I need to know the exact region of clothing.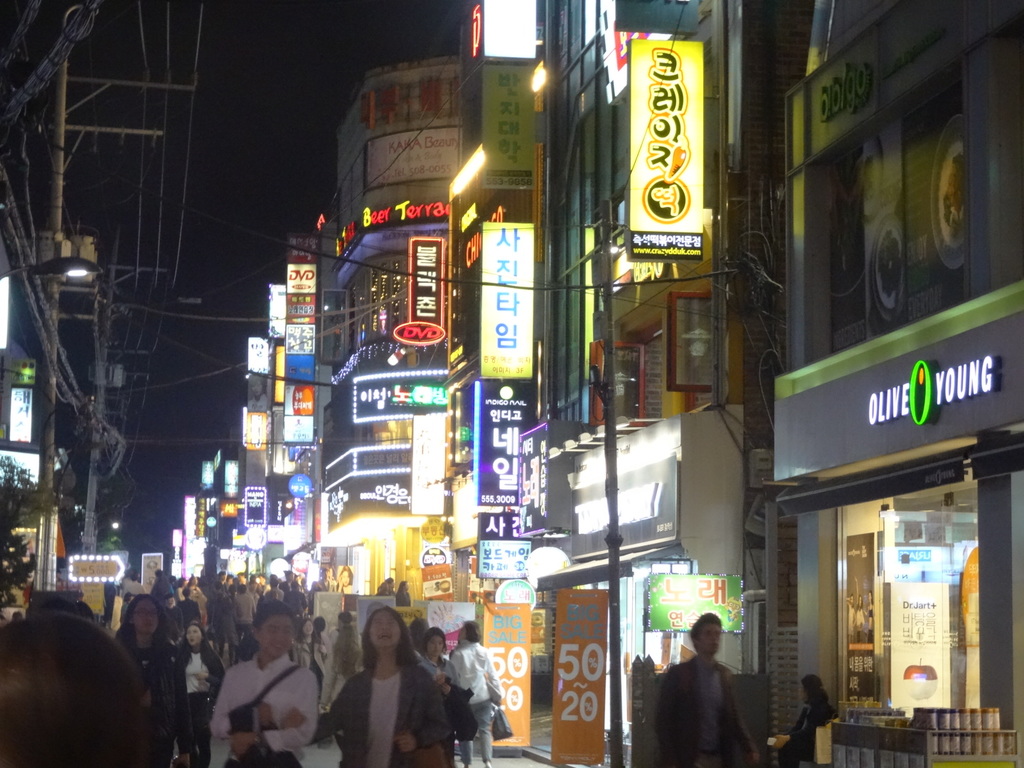
Region: 843:600:858:640.
